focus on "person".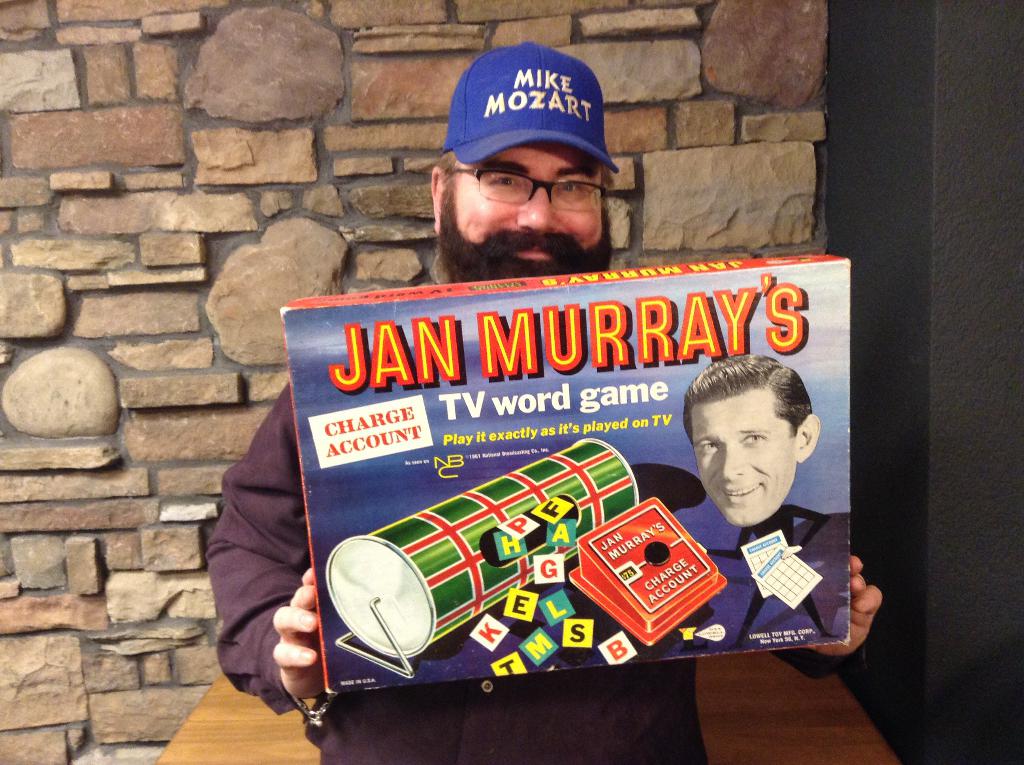
Focused at 196/36/884/764.
